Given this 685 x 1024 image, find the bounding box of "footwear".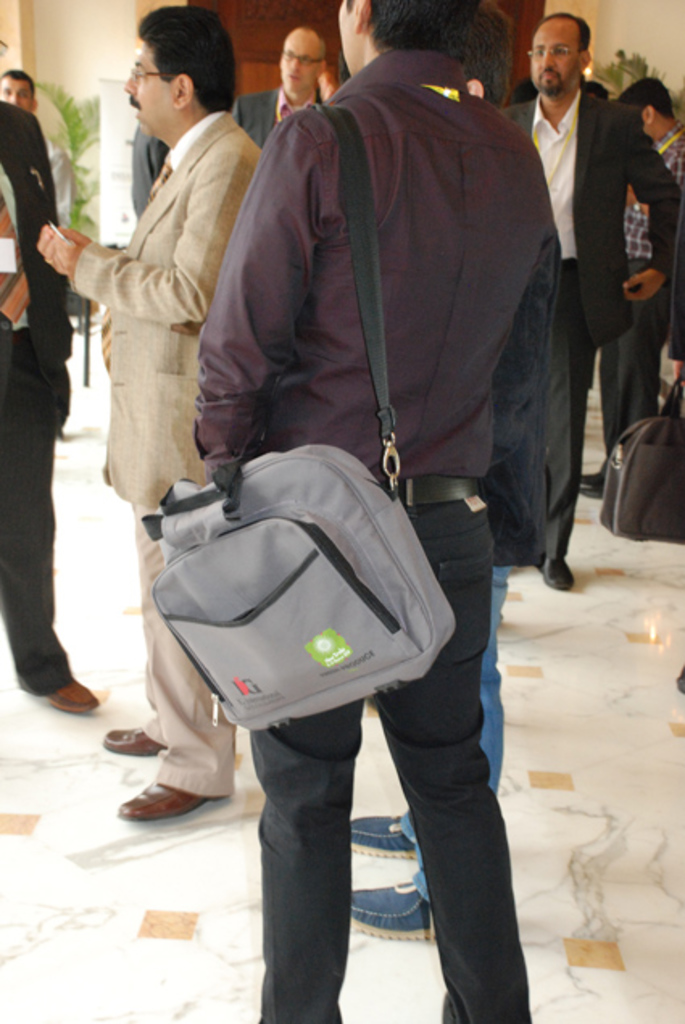
540, 556, 574, 587.
